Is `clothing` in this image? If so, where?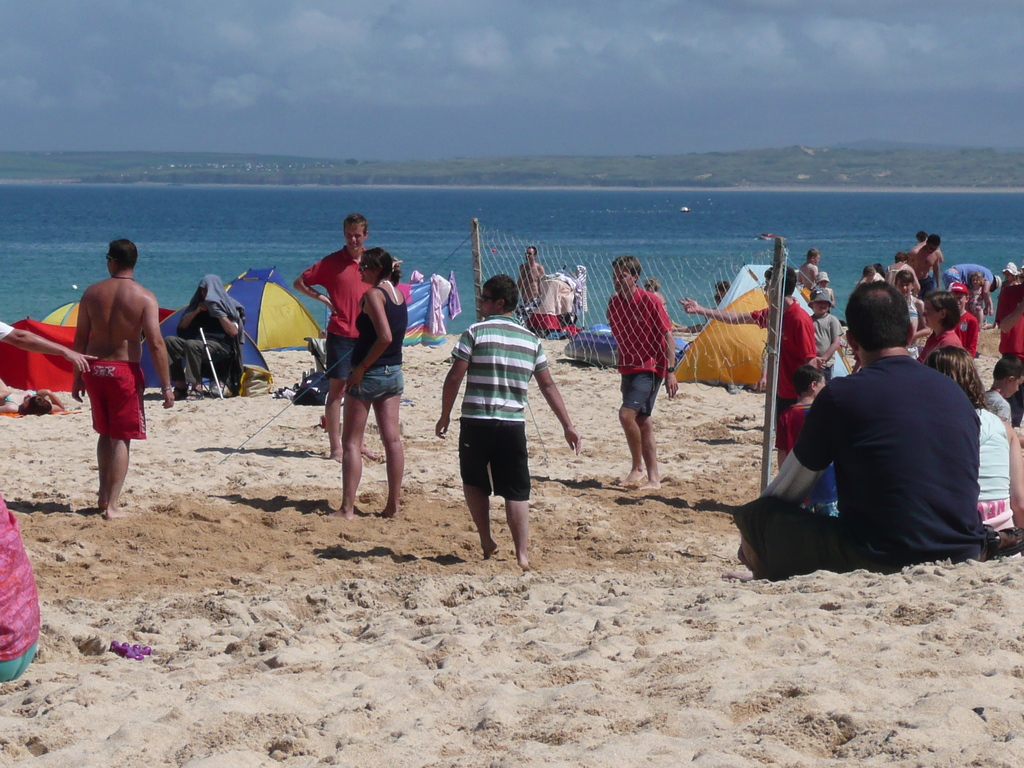
Yes, at bbox=(344, 287, 410, 405).
